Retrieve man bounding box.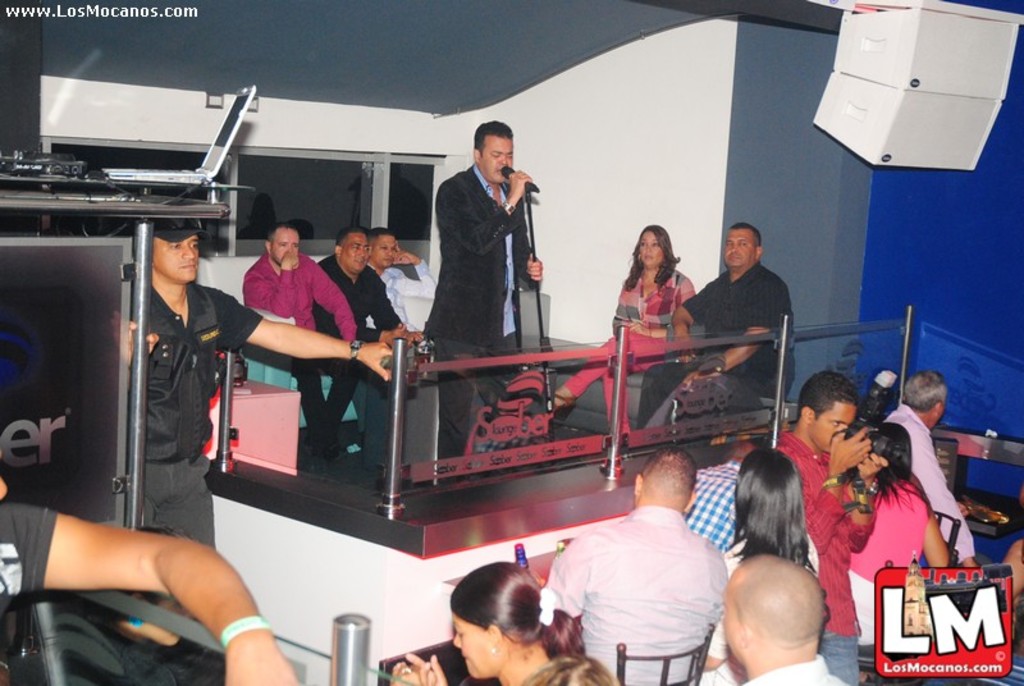
Bounding box: {"left": 882, "top": 369, "right": 987, "bottom": 584}.
